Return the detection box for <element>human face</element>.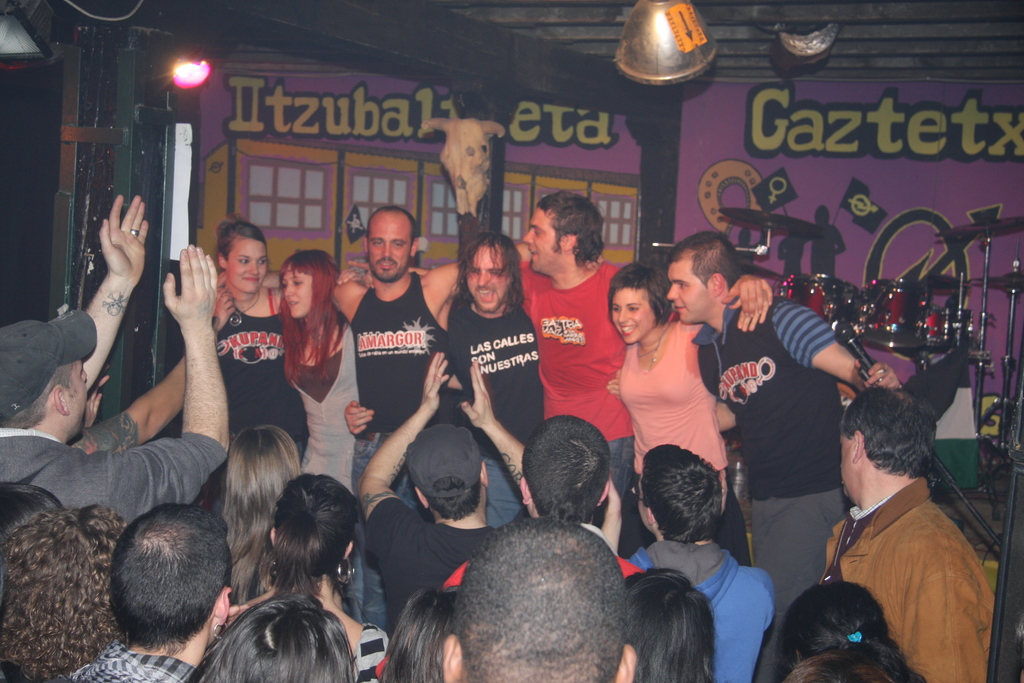
region(367, 215, 410, 279).
